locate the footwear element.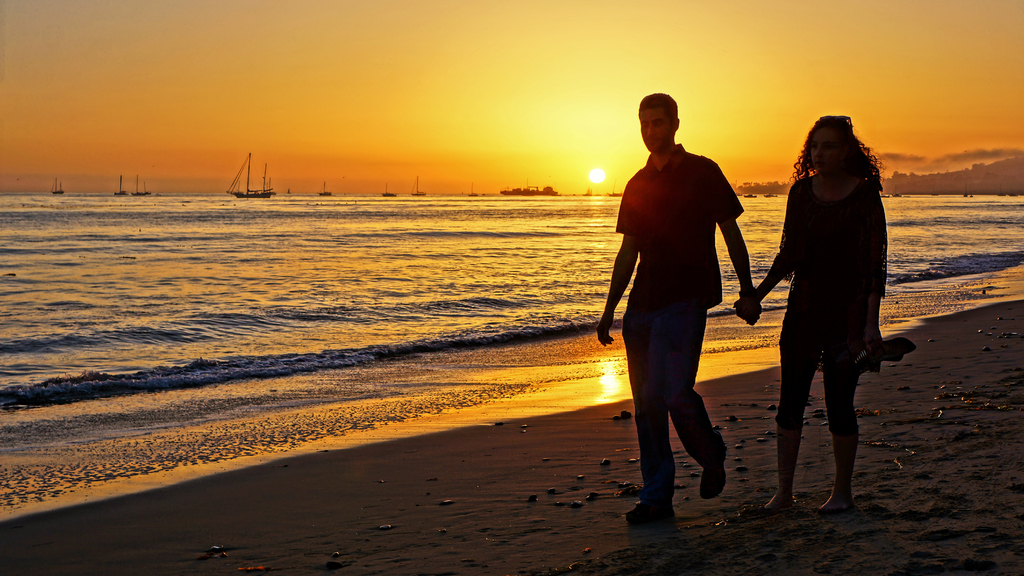
Element bbox: 701:437:727:502.
